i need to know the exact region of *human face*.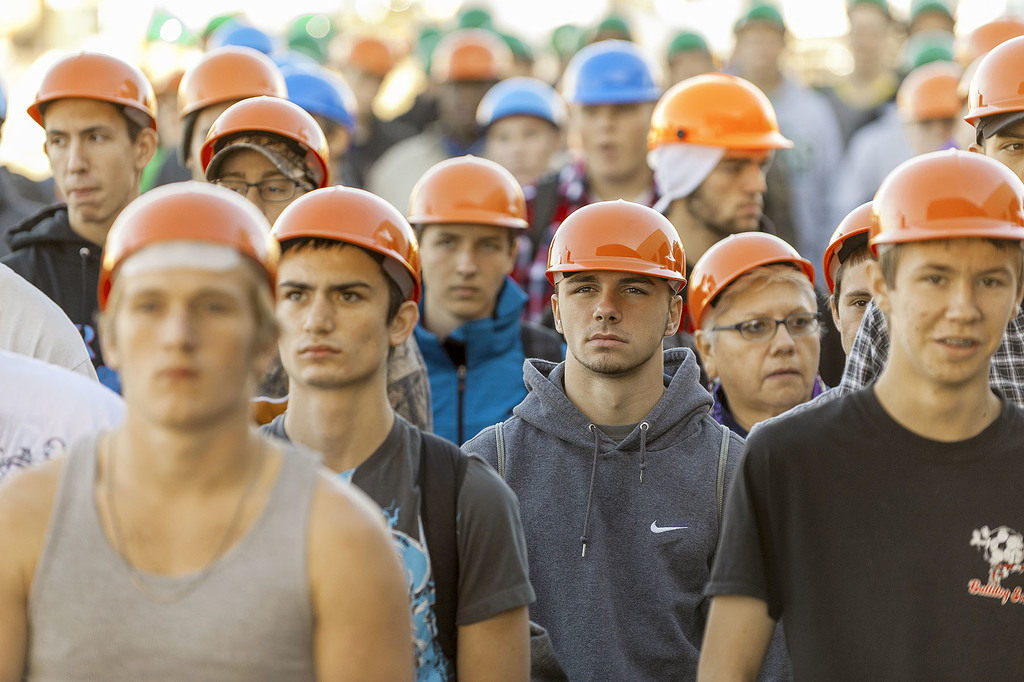
Region: {"left": 708, "top": 278, "right": 824, "bottom": 409}.
